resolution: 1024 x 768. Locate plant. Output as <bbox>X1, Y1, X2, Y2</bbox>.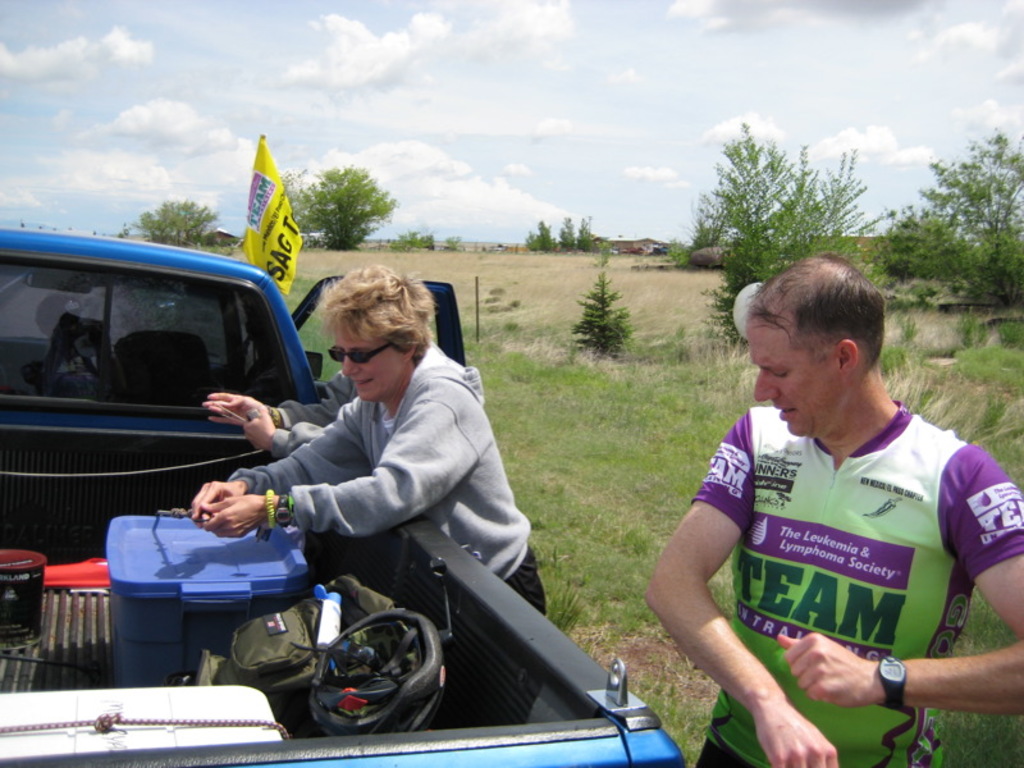
<bbox>575, 269, 634, 358</bbox>.
